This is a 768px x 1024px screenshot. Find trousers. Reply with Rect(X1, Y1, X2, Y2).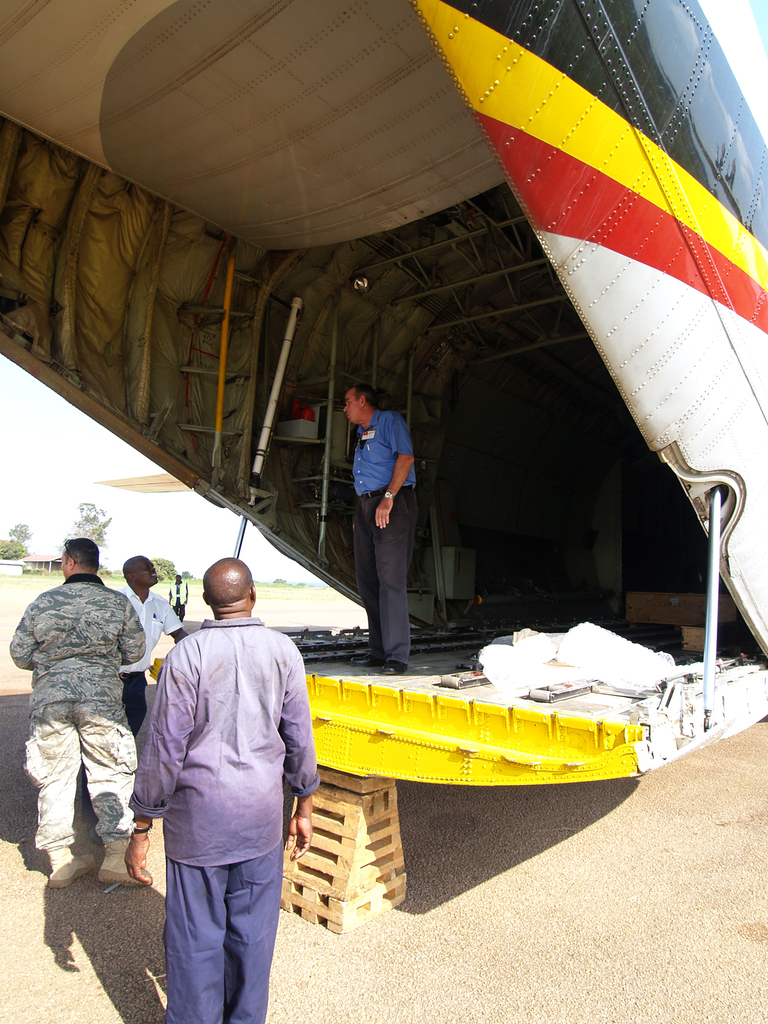
Rect(154, 818, 288, 1001).
